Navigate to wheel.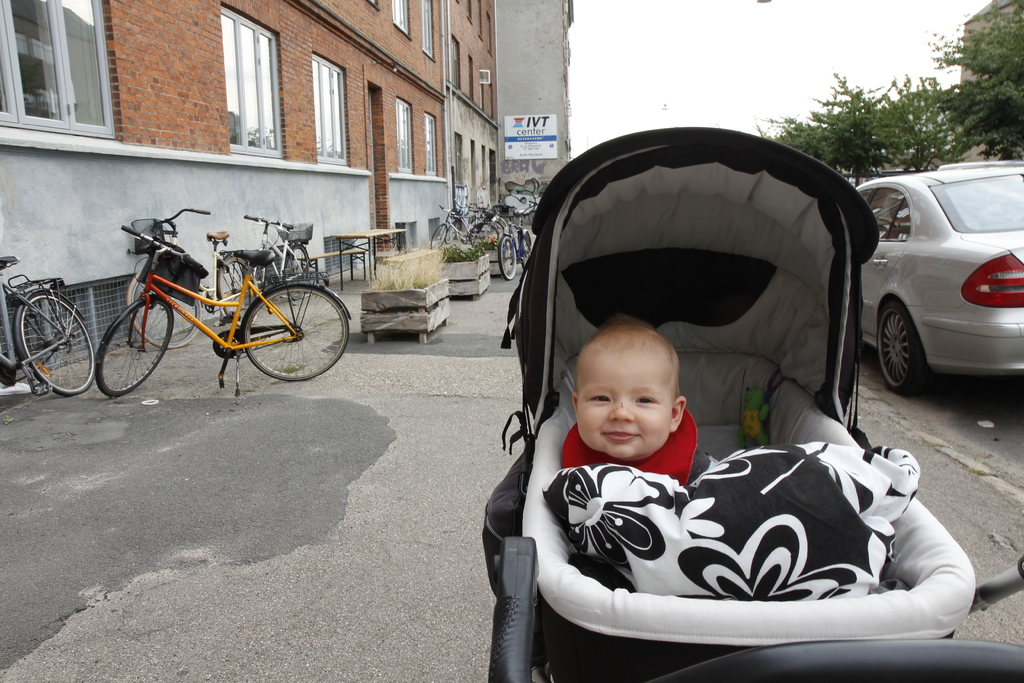
Navigation target: 98:297:177:398.
